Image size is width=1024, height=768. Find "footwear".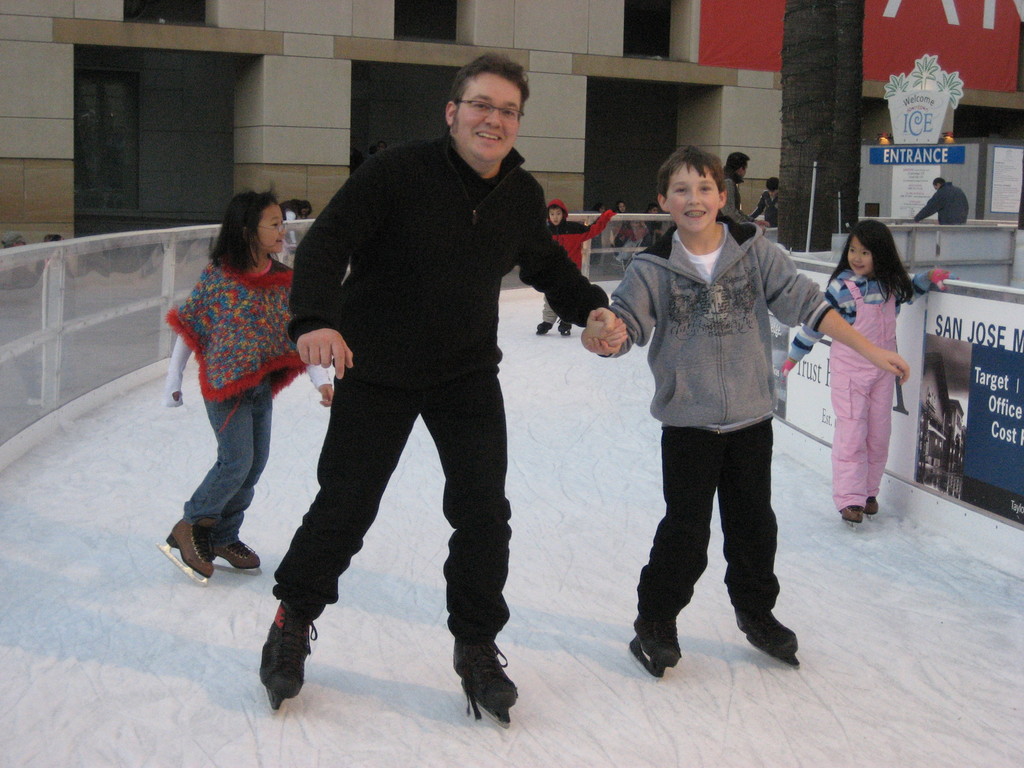
217 535 262 572.
